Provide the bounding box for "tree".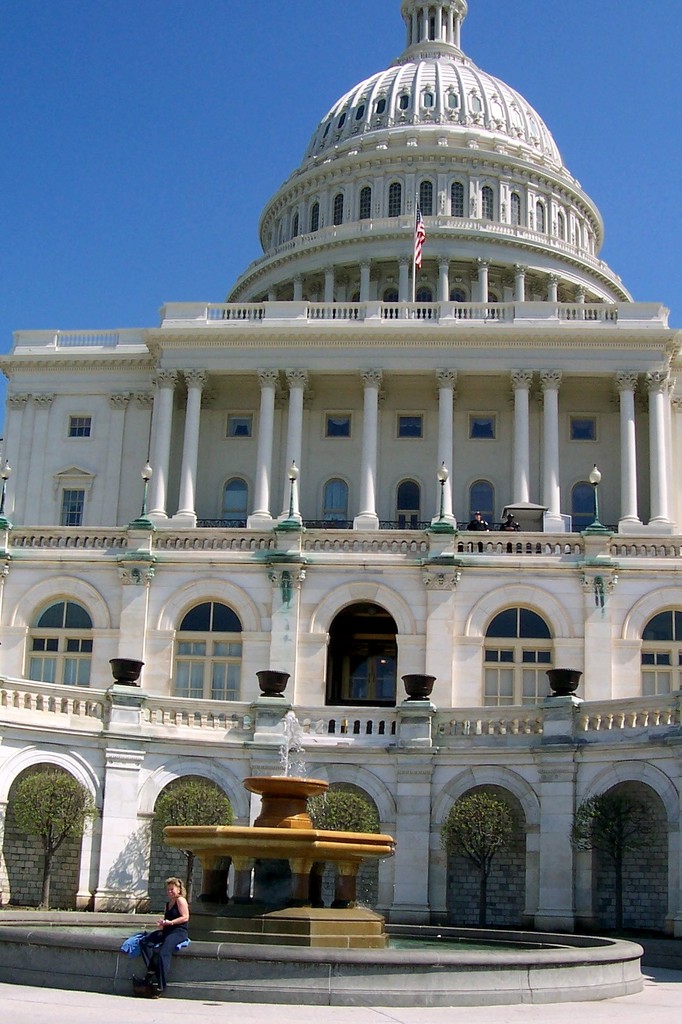
<box>157,772,231,900</box>.
